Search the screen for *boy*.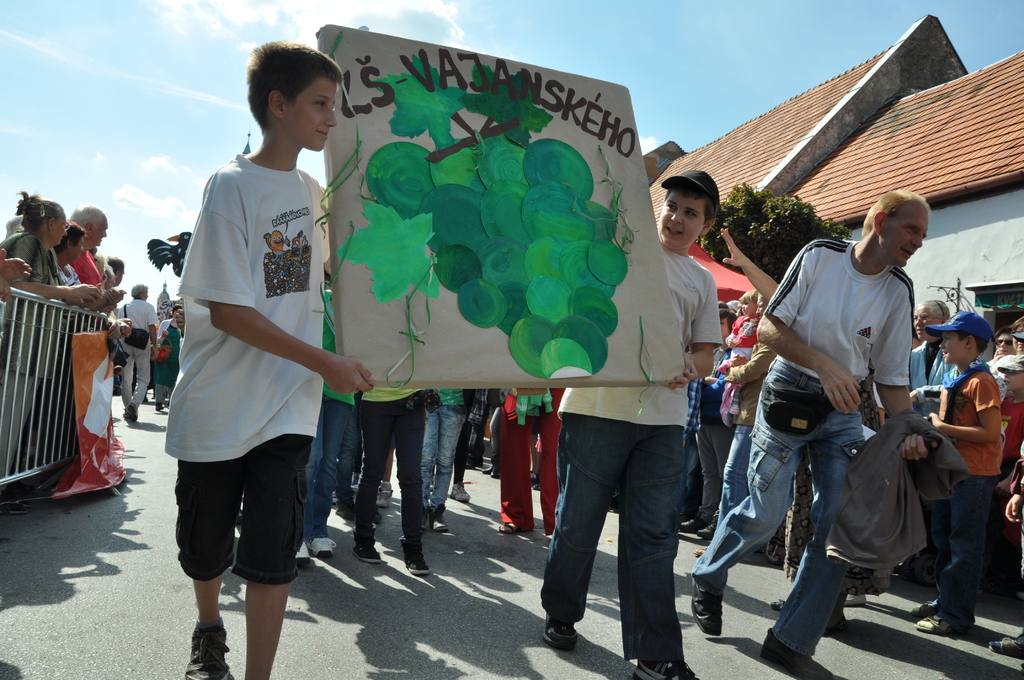
Found at locate(906, 308, 1002, 635).
